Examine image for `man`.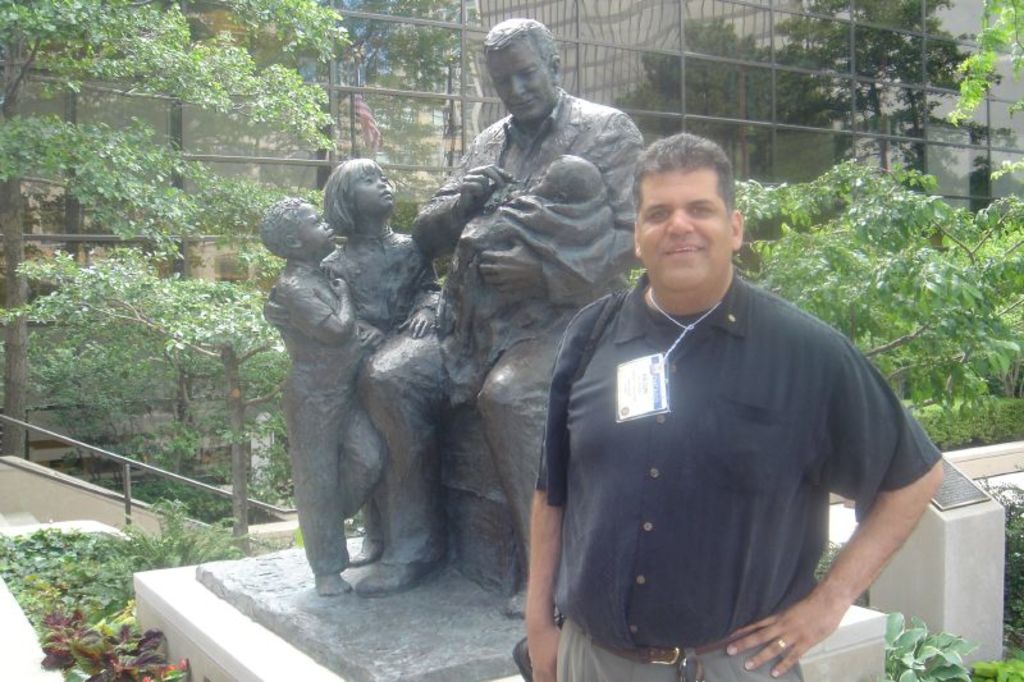
Examination result: 536,131,945,681.
